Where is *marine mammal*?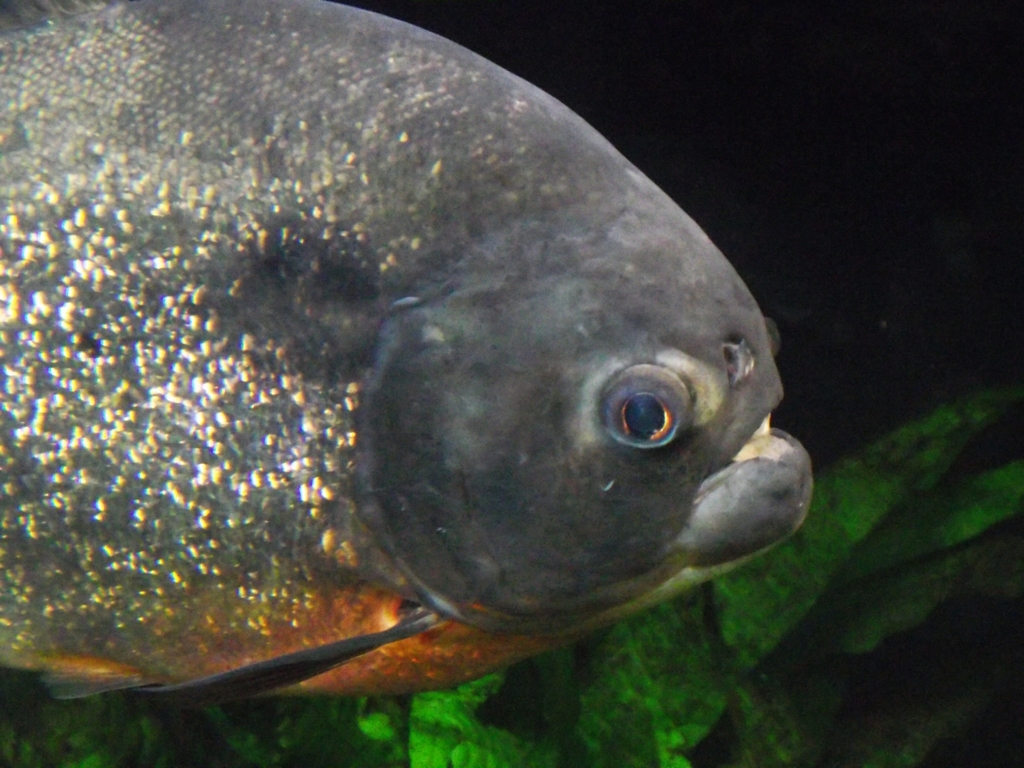
(11, 0, 818, 702).
